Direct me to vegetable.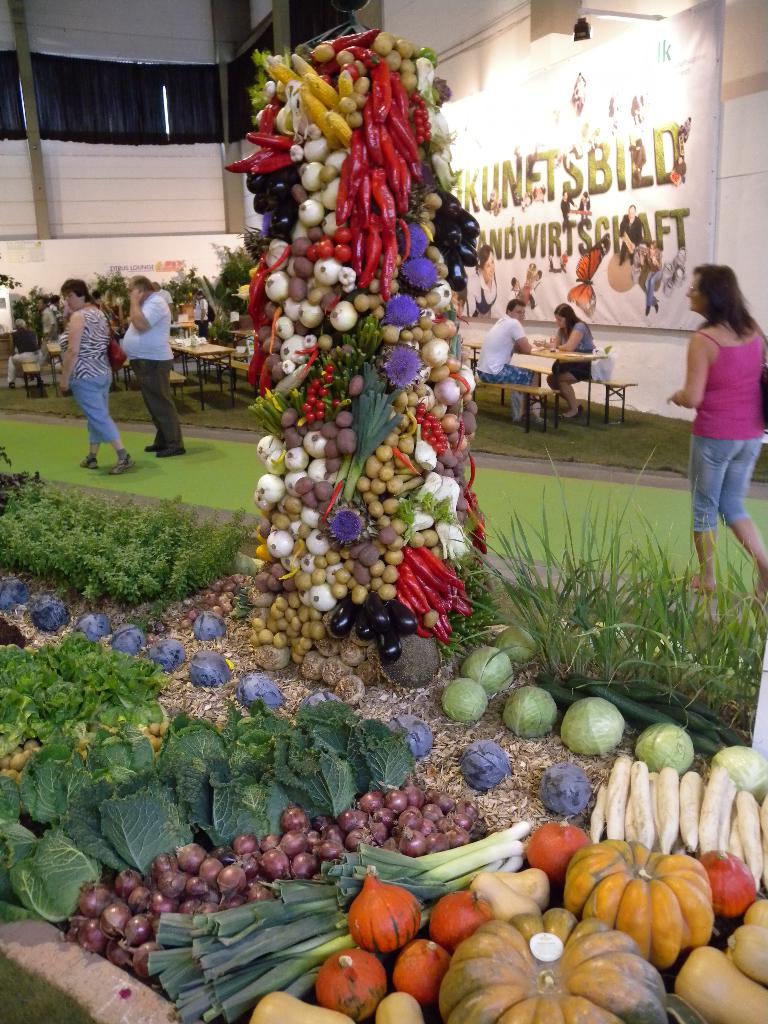
Direction: (left=0, top=586, right=28, bottom=619).
